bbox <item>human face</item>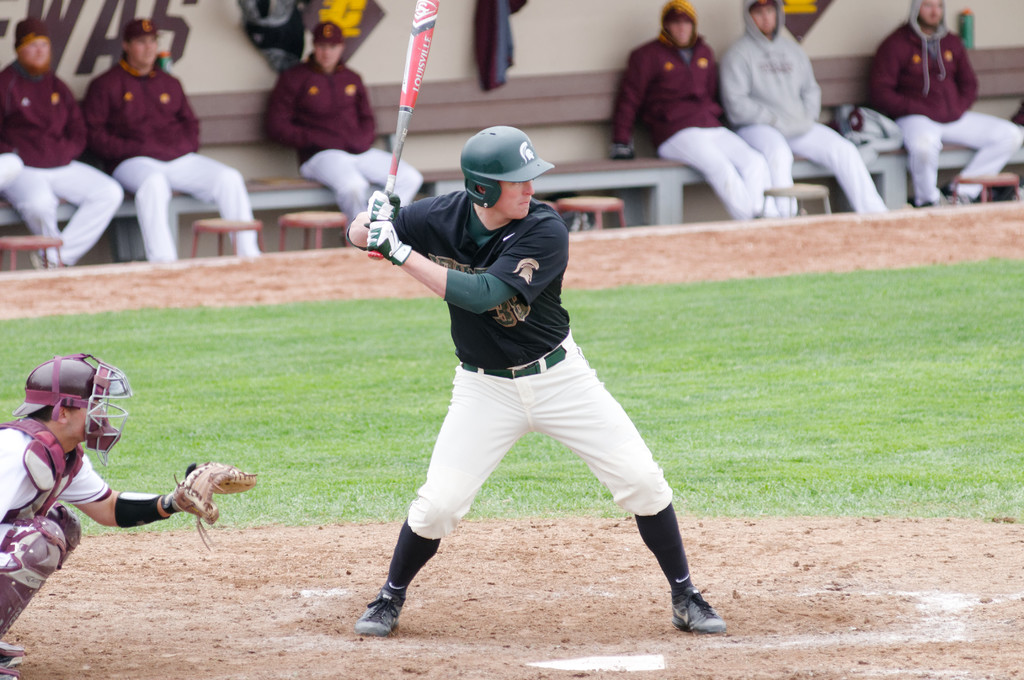
669/20/692/47
